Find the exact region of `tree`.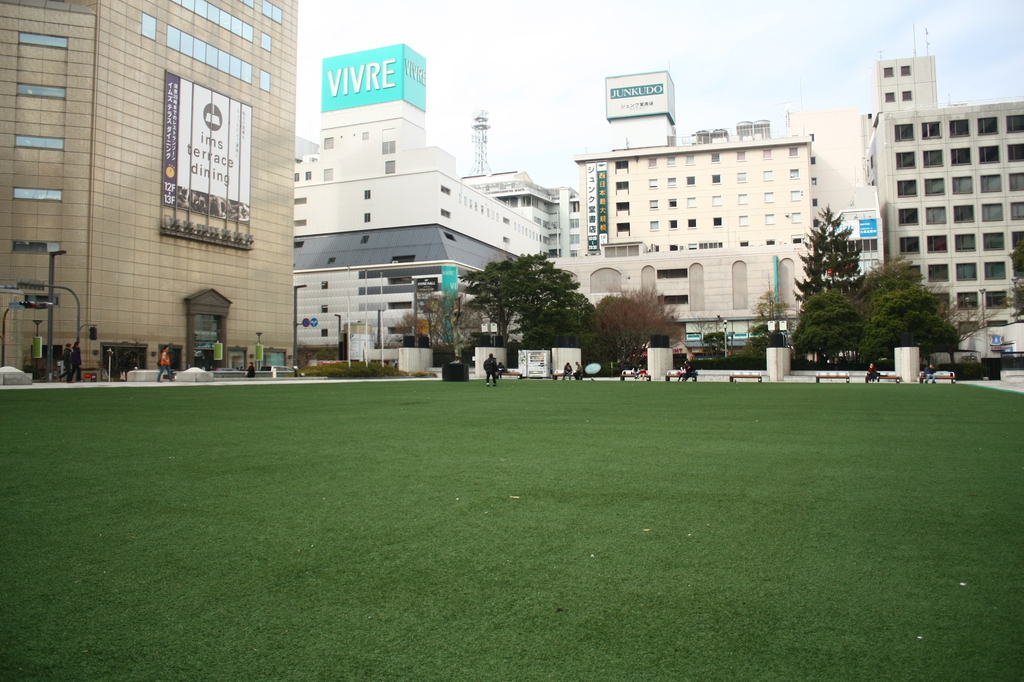
Exact region: left=857, top=257, right=920, bottom=318.
